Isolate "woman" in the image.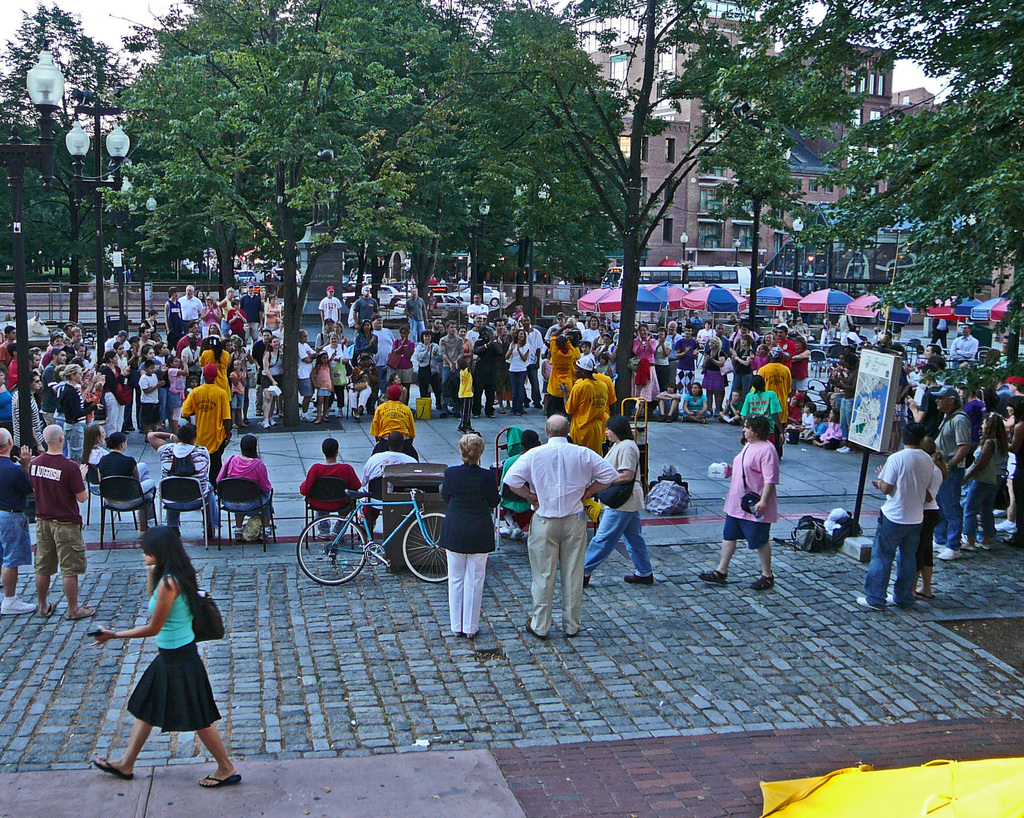
Isolated region: rect(758, 333, 776, 347).
